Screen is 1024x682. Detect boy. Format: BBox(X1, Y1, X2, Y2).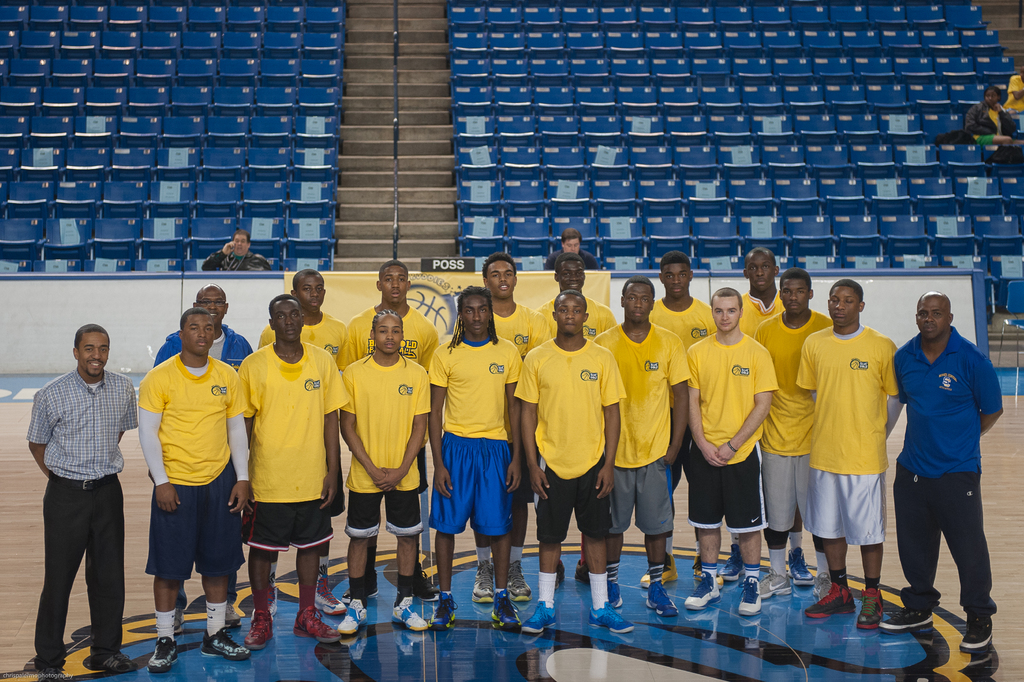
BBox(753, 267, 836, 596).
